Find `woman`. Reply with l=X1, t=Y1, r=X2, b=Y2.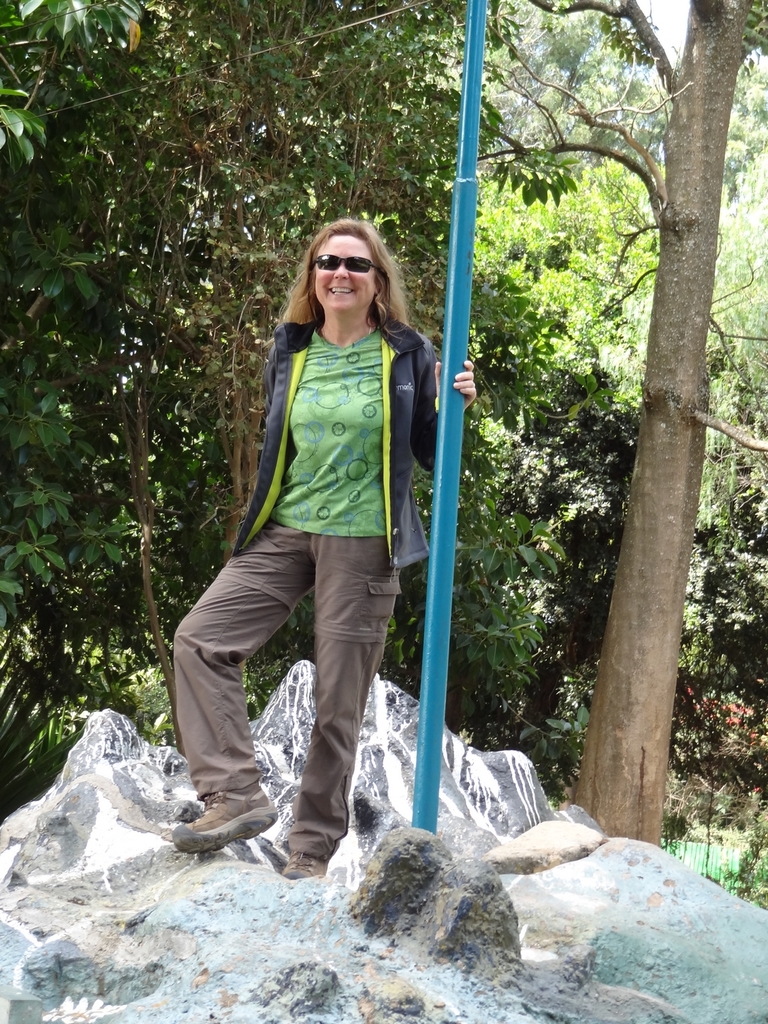
l=154, t=221, r=475, b=880.
